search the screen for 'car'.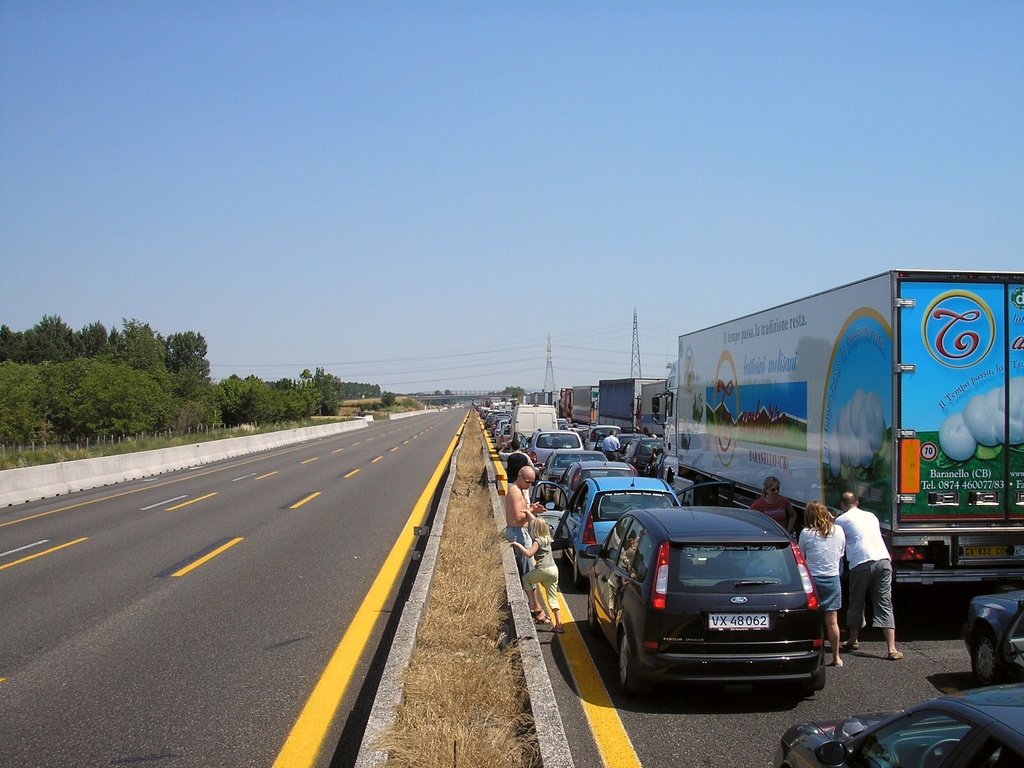
Found at {"left": 548, "top": 462, "right": 645, "bottom": 503}.
